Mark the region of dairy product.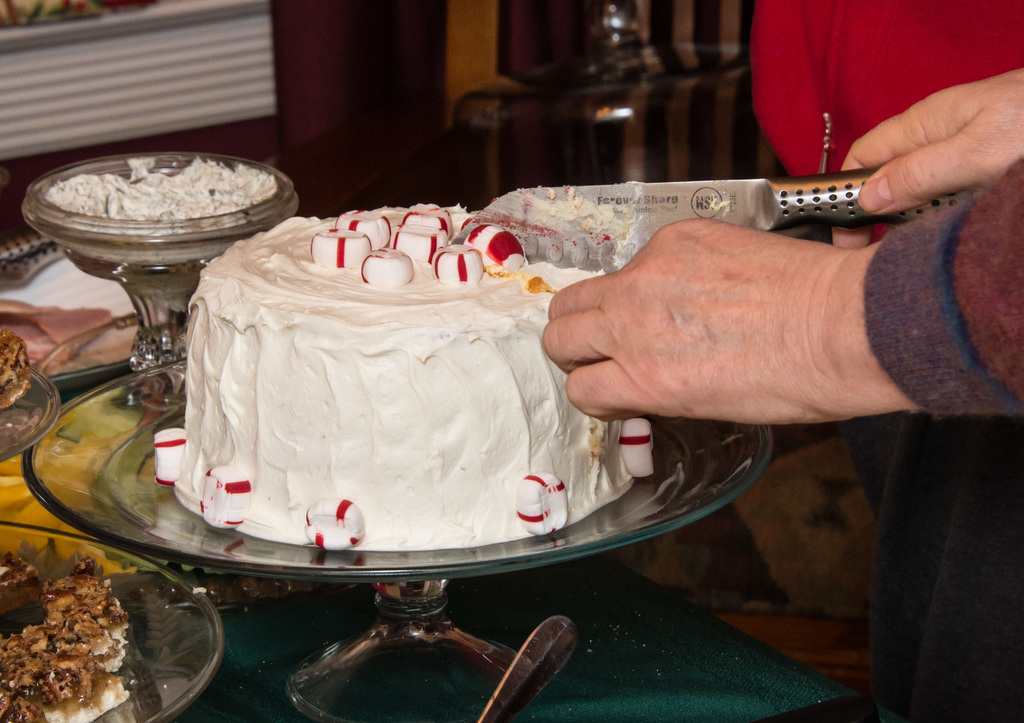
Region: [left=173, top=203, right=666, bottom=594].
